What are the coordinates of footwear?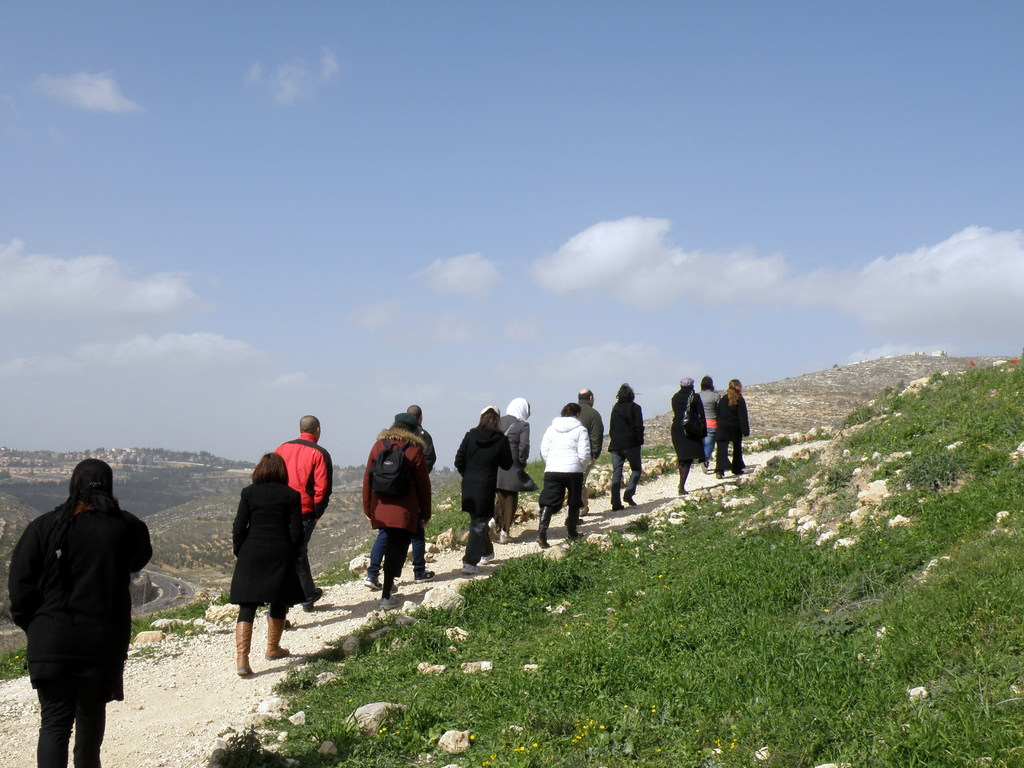
left=616, top=504, right=626, bottom=512.
